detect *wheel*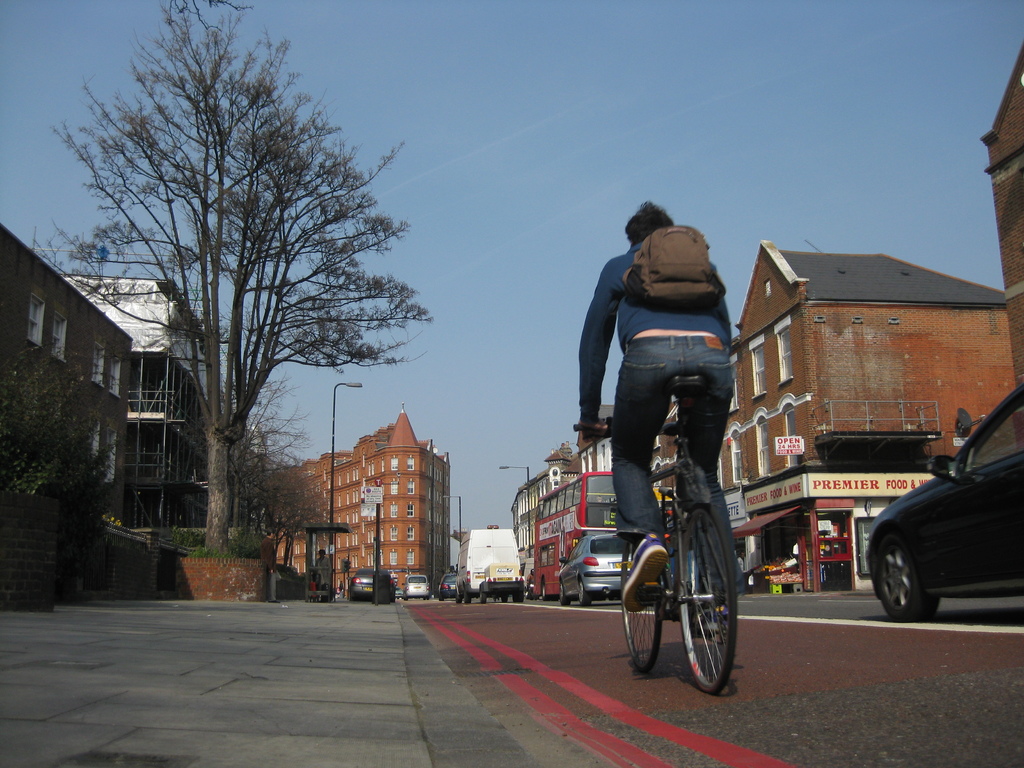
bbox=[663, 505, 736, 698]
